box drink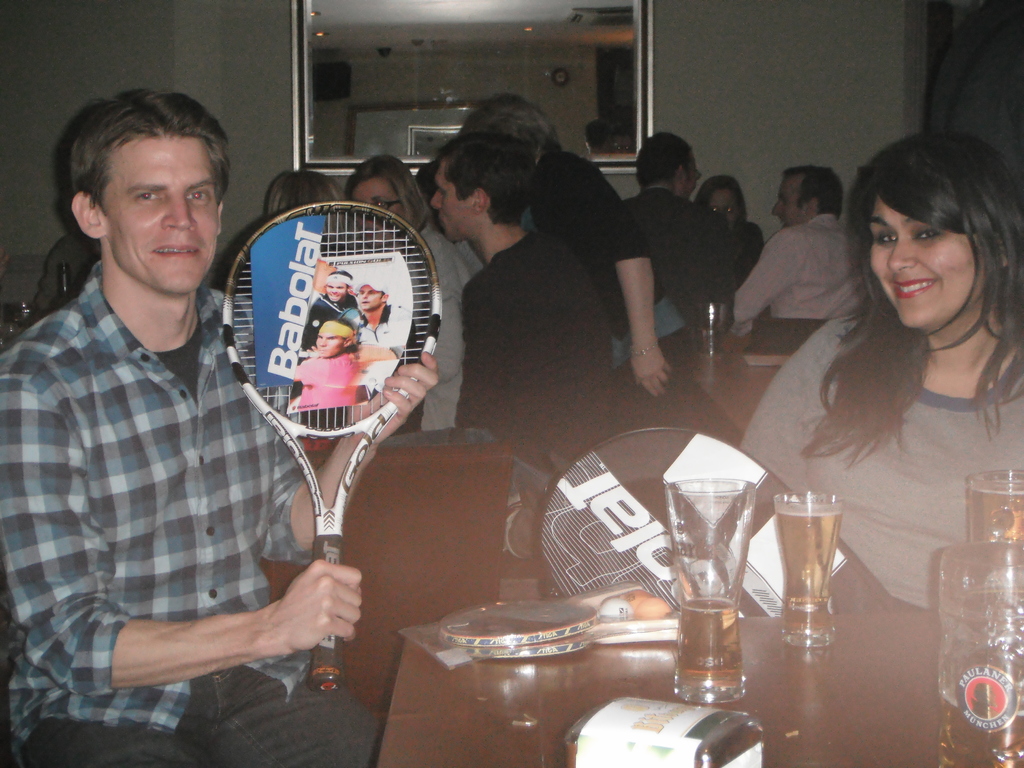
937,695,1023,767
